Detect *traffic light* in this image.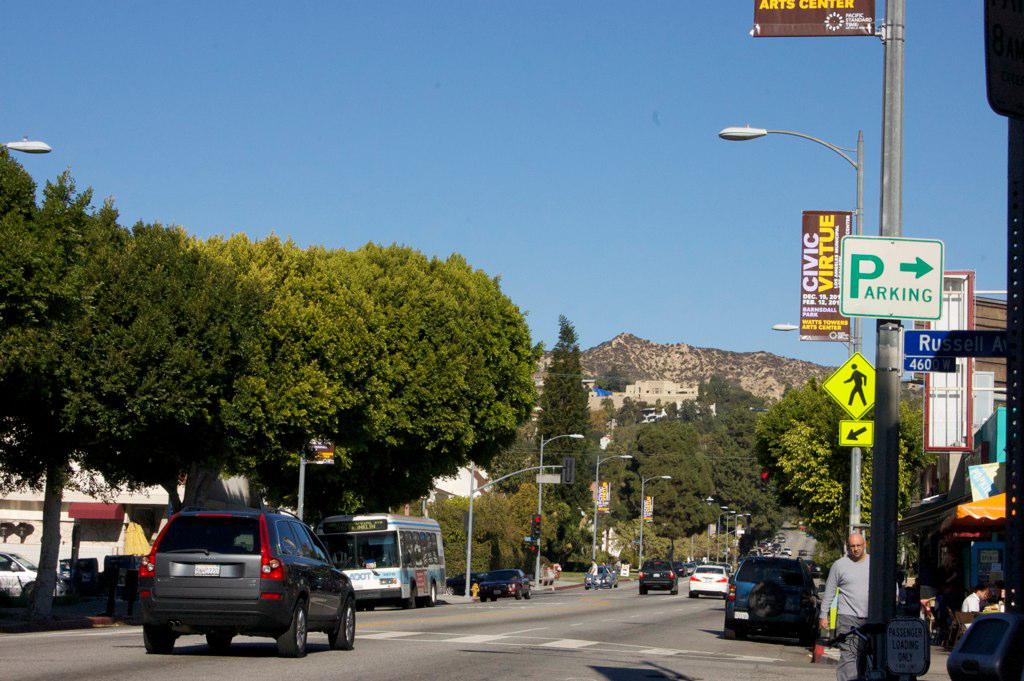
Detection: locate(559, 457, 574, 483).
